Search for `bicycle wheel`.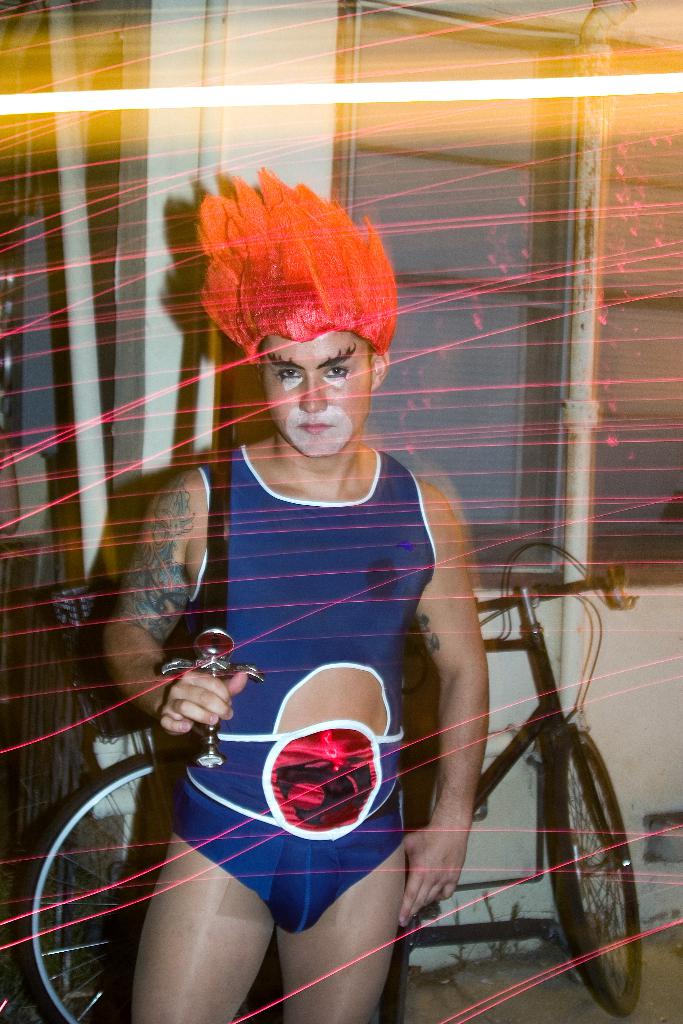
Found at box=[538, 731, 643, 1020].
